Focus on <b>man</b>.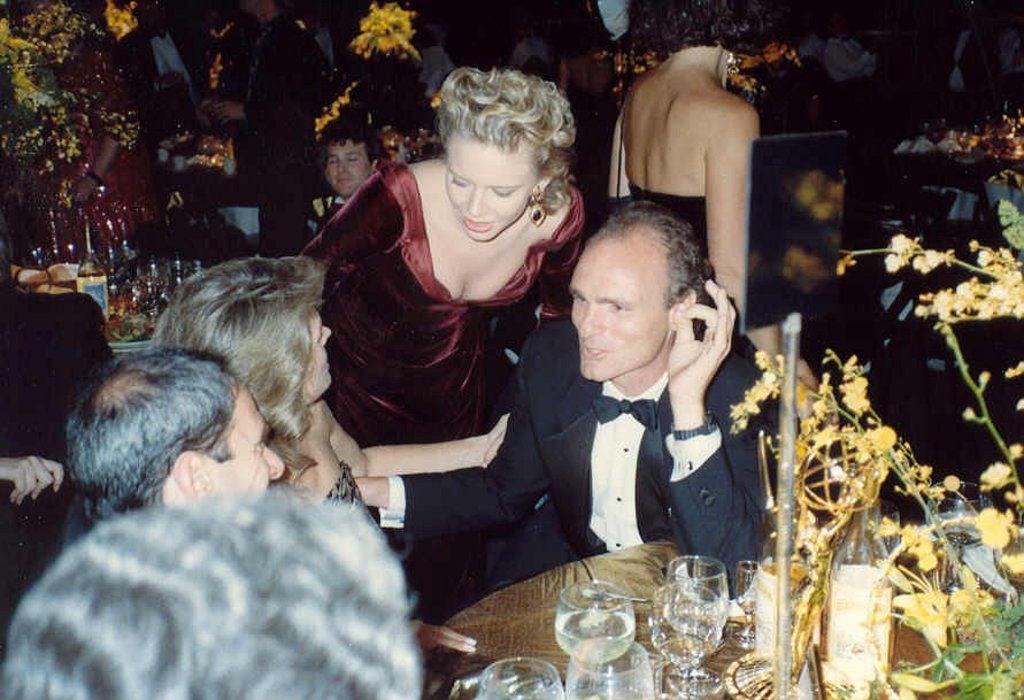
Focused at bbox(322, 125, 383, 221).
